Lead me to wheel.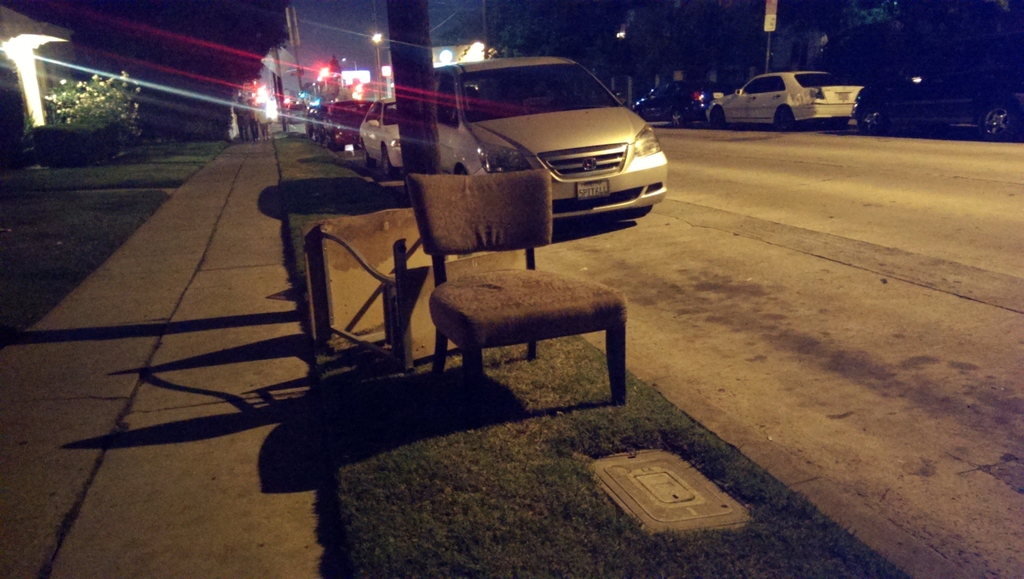
Lead to [left=365, top=143, right=375, bottom=167].
